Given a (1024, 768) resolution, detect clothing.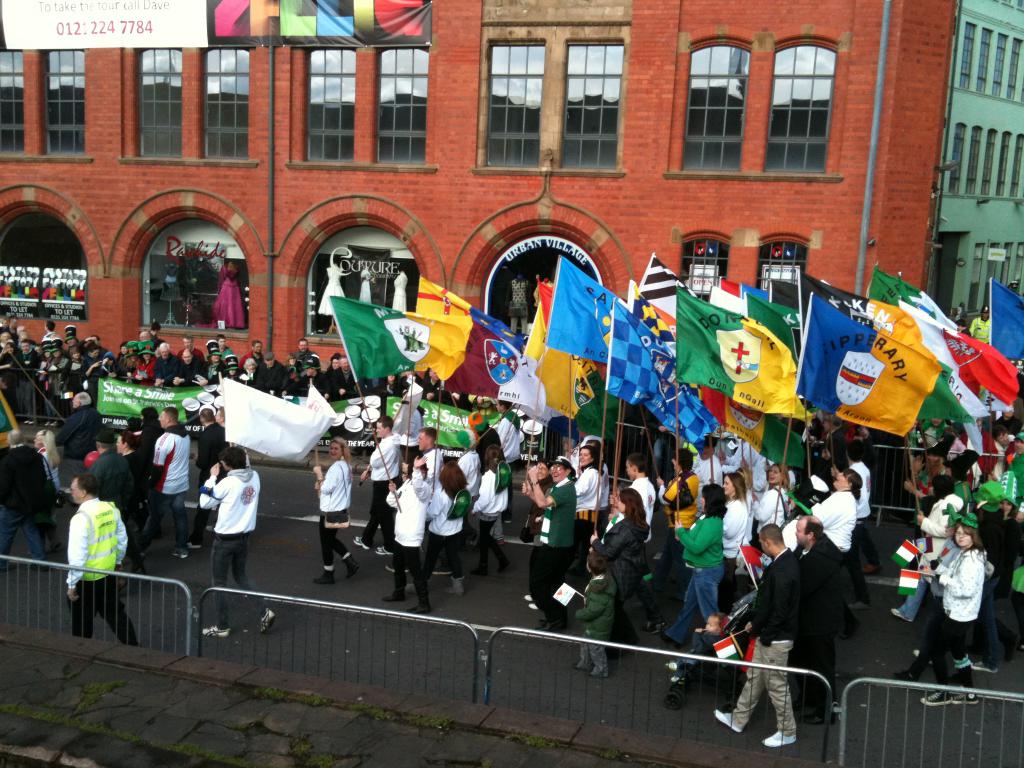
x1=671 y1=505 x2=731 y2=646.
